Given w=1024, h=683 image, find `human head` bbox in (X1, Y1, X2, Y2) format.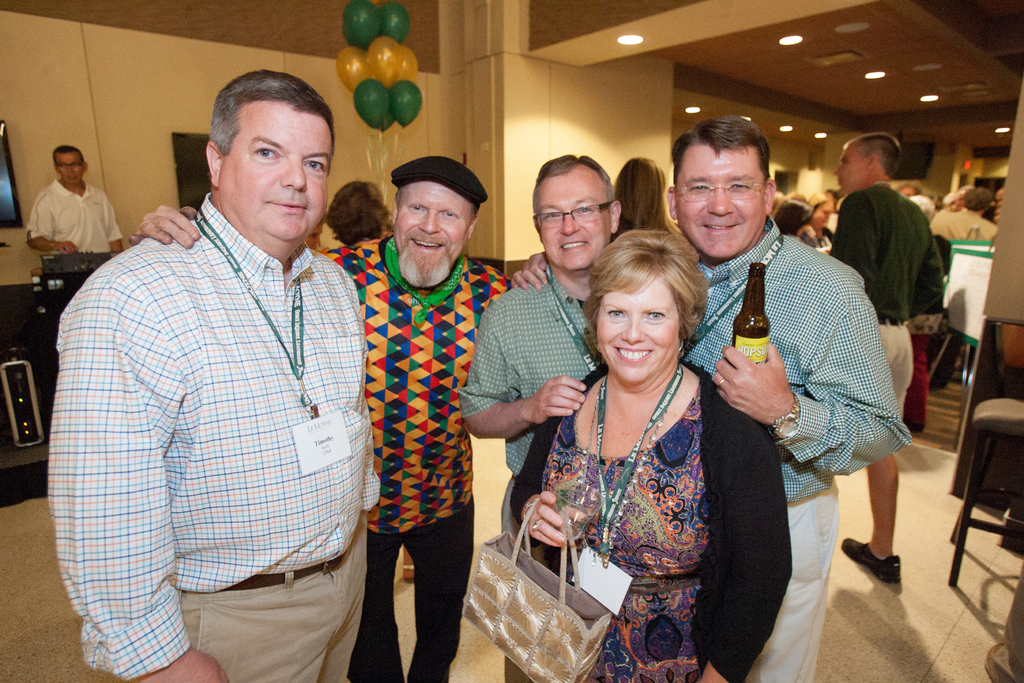
(956, 184, 974, 206).
